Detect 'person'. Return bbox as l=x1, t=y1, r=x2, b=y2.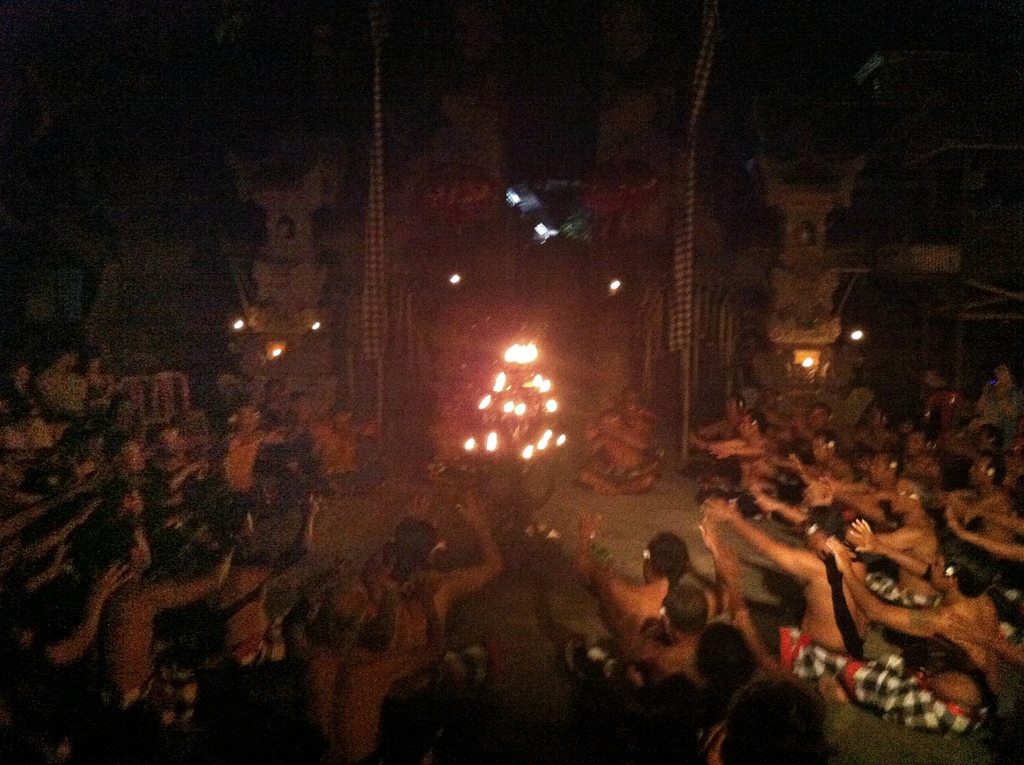
l=146, t=423, r=212, b=509.
